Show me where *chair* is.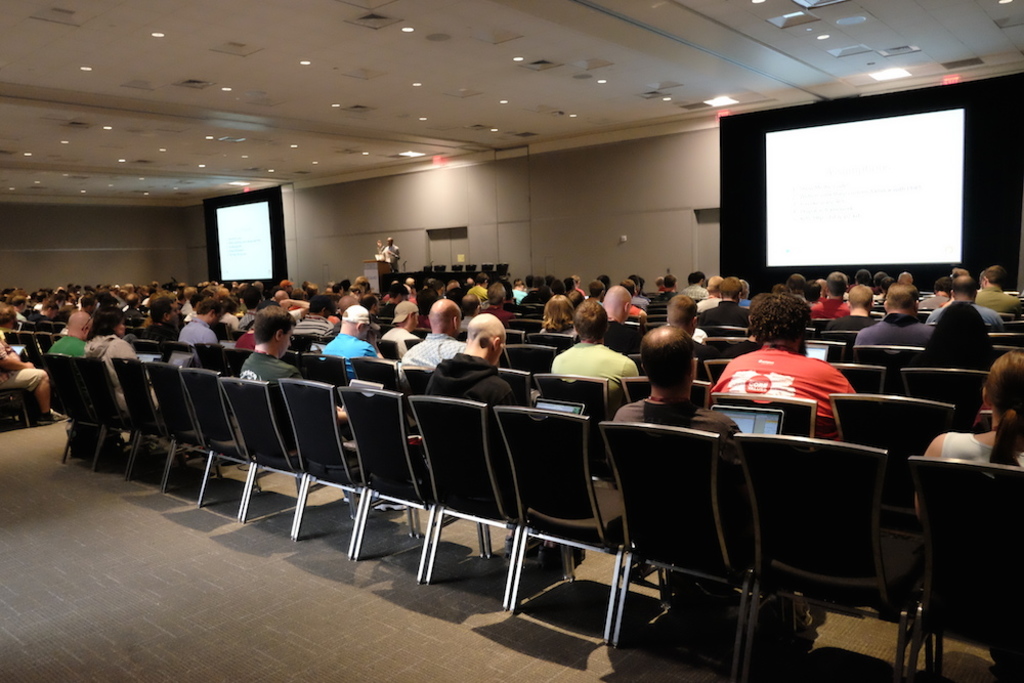
*chair* is at bbox=[400, 394, 578, 610].
